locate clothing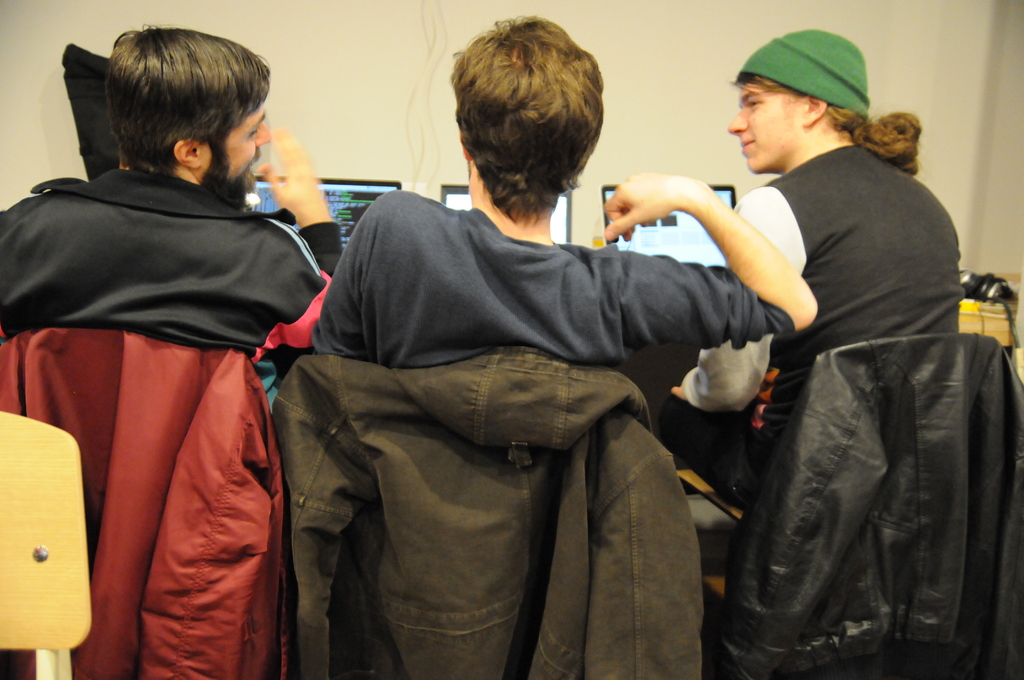
l=0, t=154, r=348, b=363
